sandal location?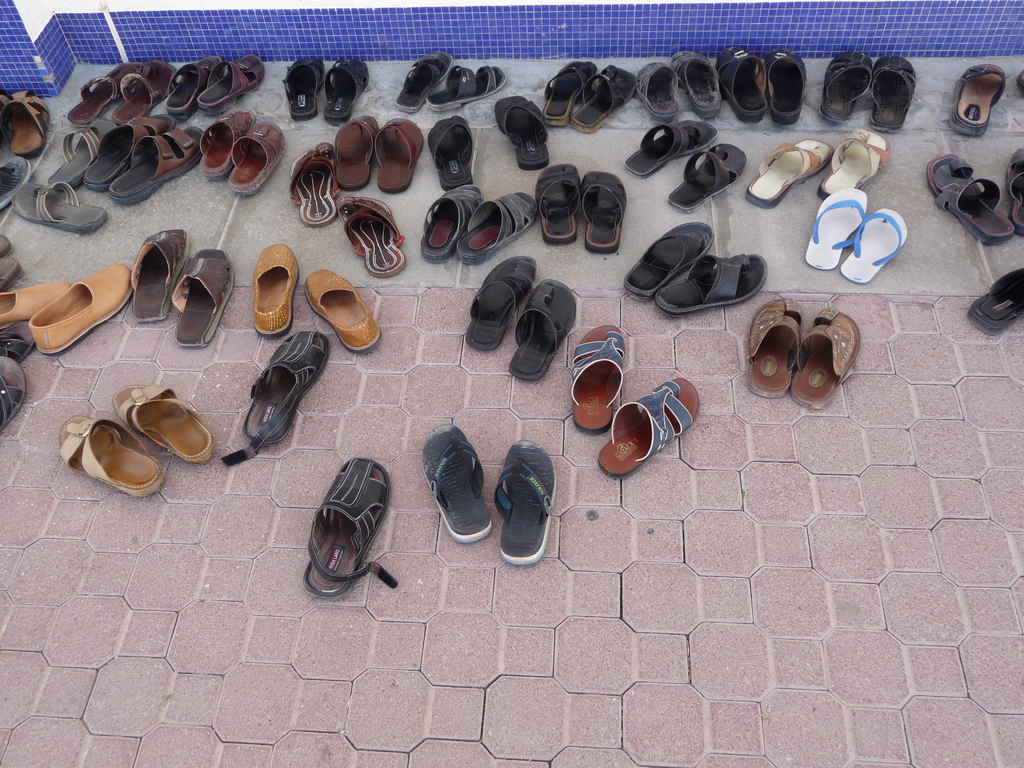
304/456/396/599
